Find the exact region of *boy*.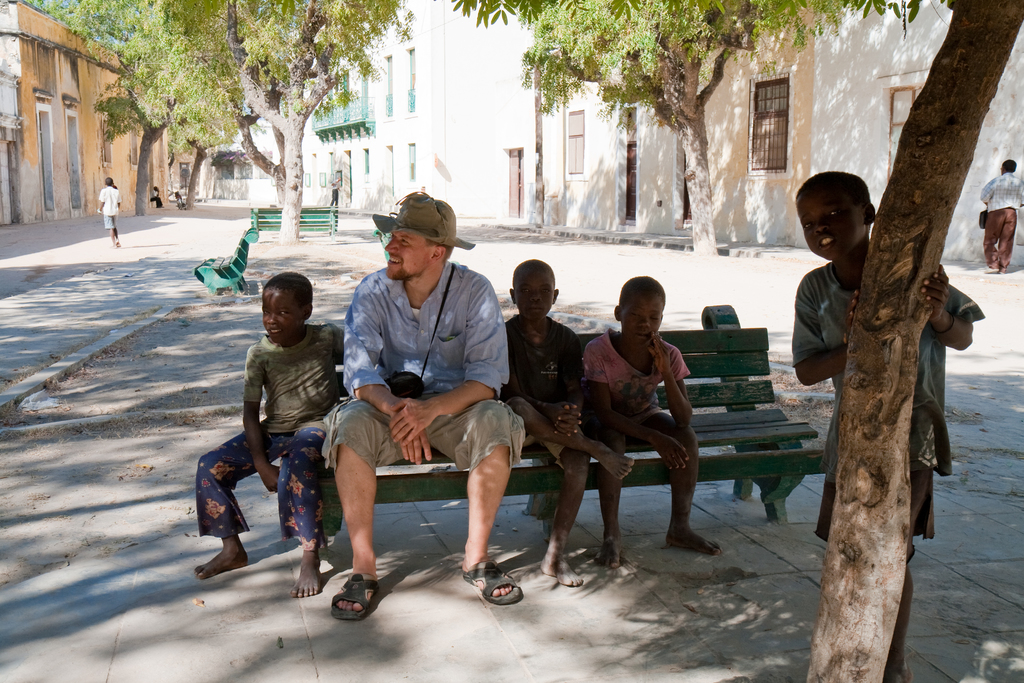
Exact region: (left=794, top=168, right=980, bottom=682).
